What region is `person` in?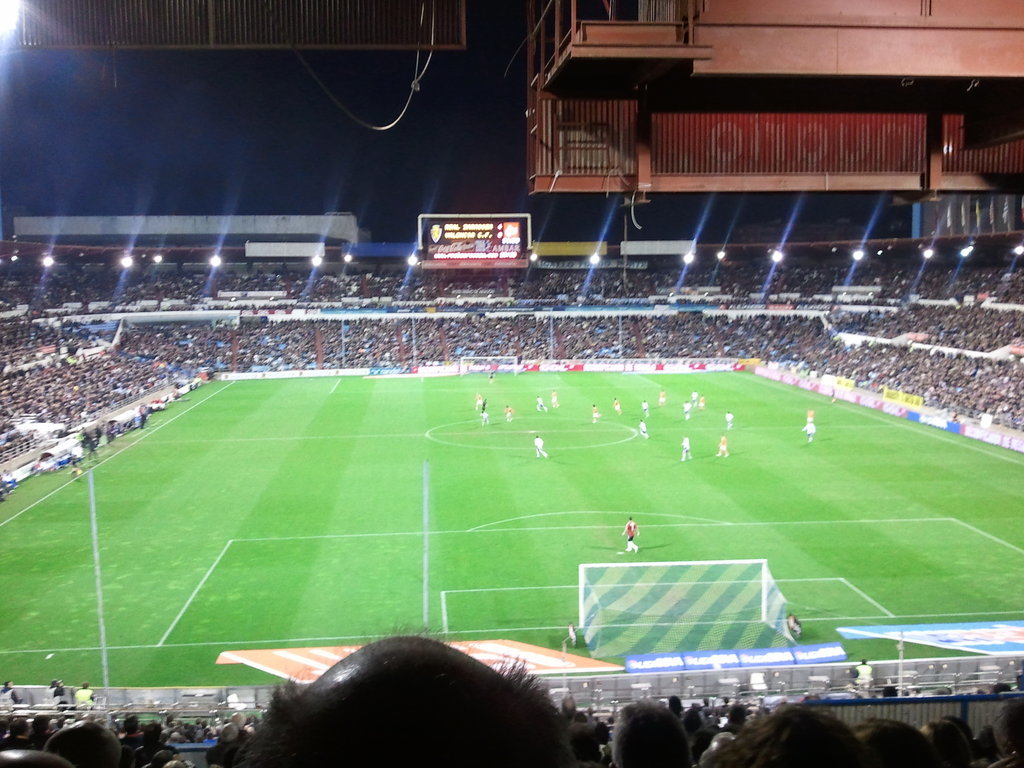
bbox=[726, 434, 730, 450].
